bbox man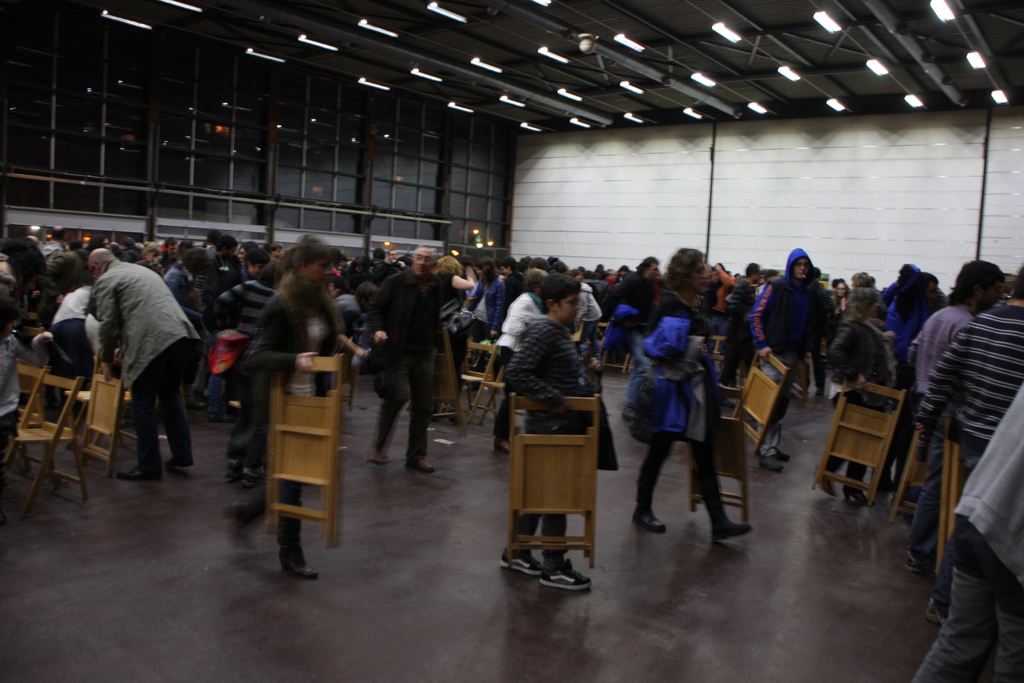
<box>63,236,202,497</box>
